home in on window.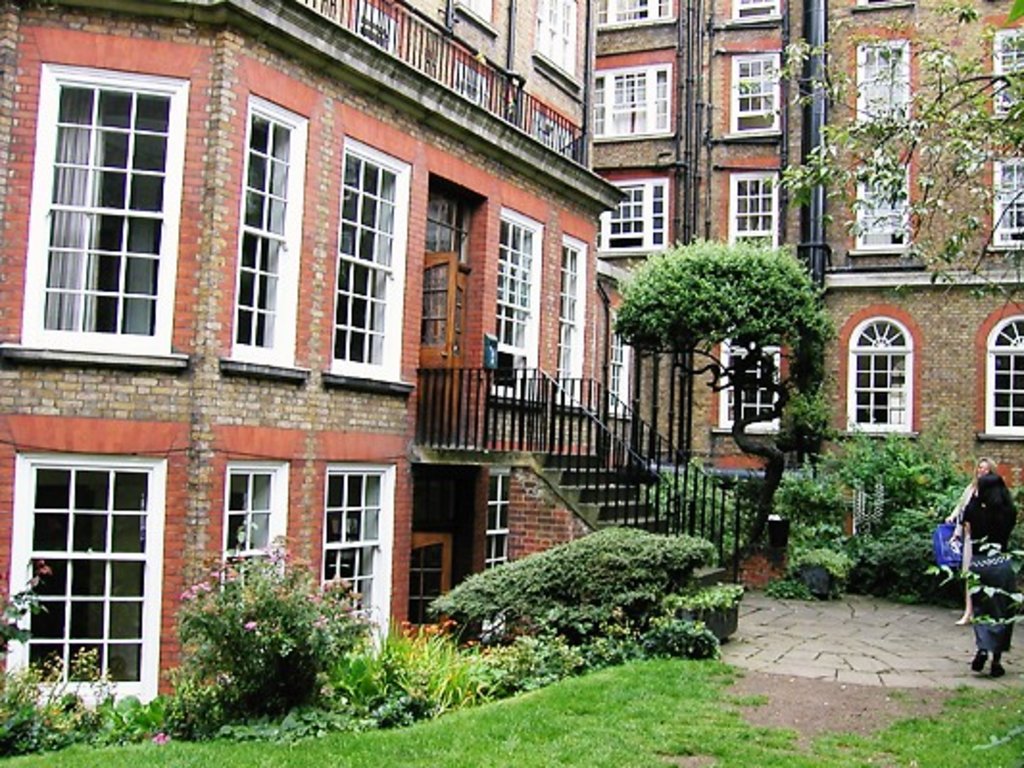
Homed in at bbox(847, 35, 916, 117).
